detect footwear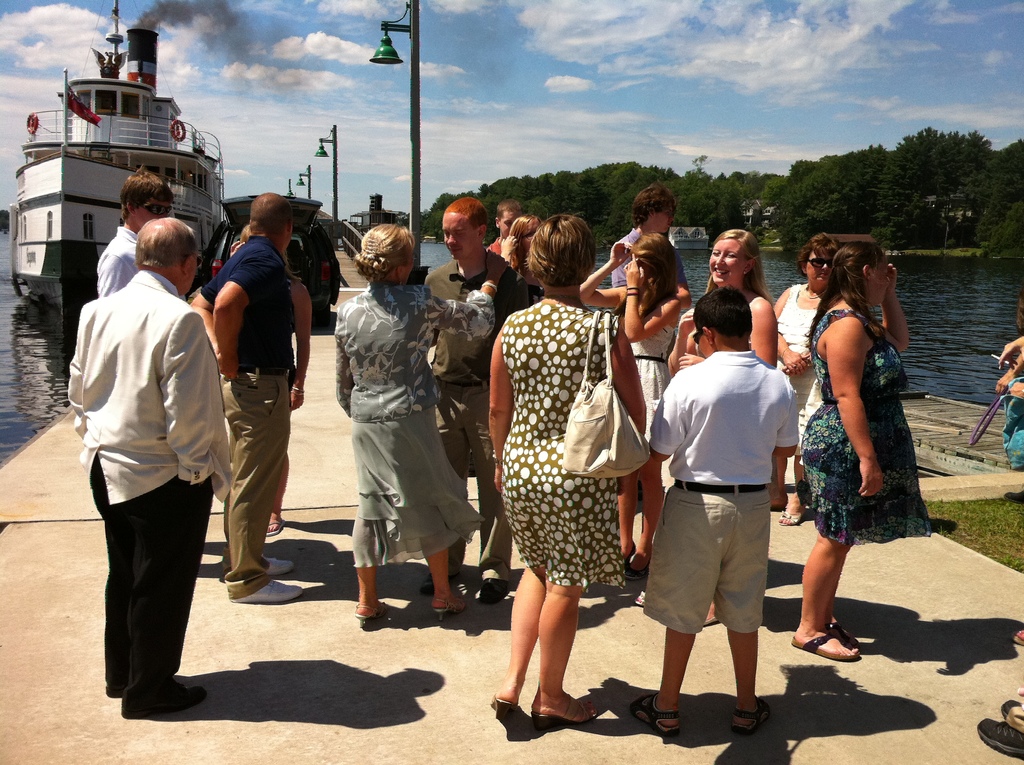
476 574 514 604
